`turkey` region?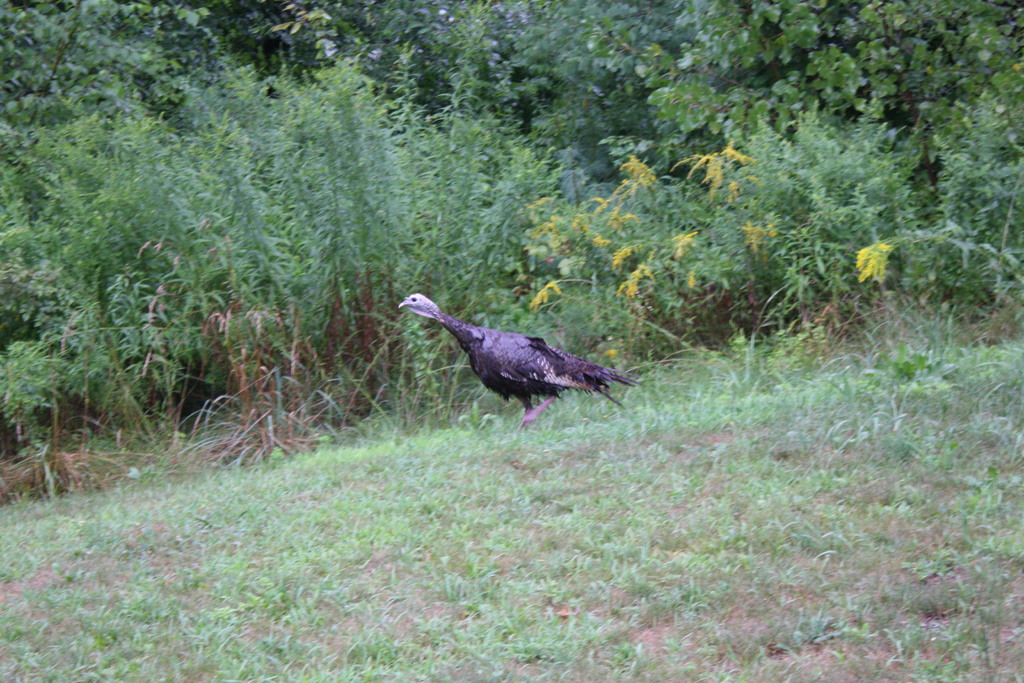
l=393, t=292, r=637, b=433
